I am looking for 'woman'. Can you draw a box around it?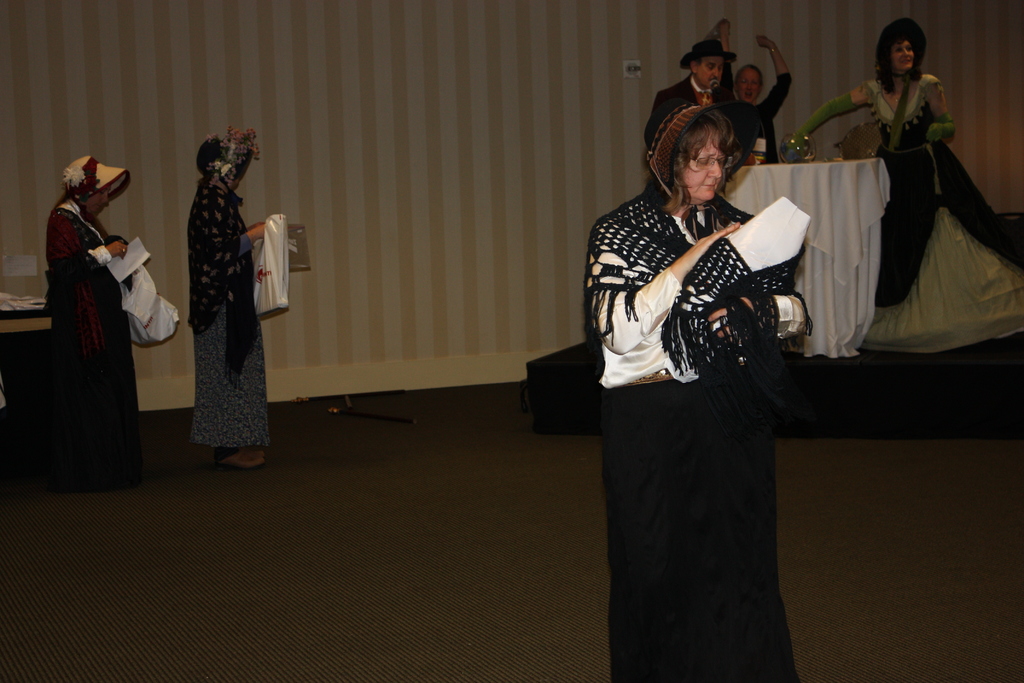
Sure, the bounding box is <bbox>45, 156, 129, 493</bbox>.
